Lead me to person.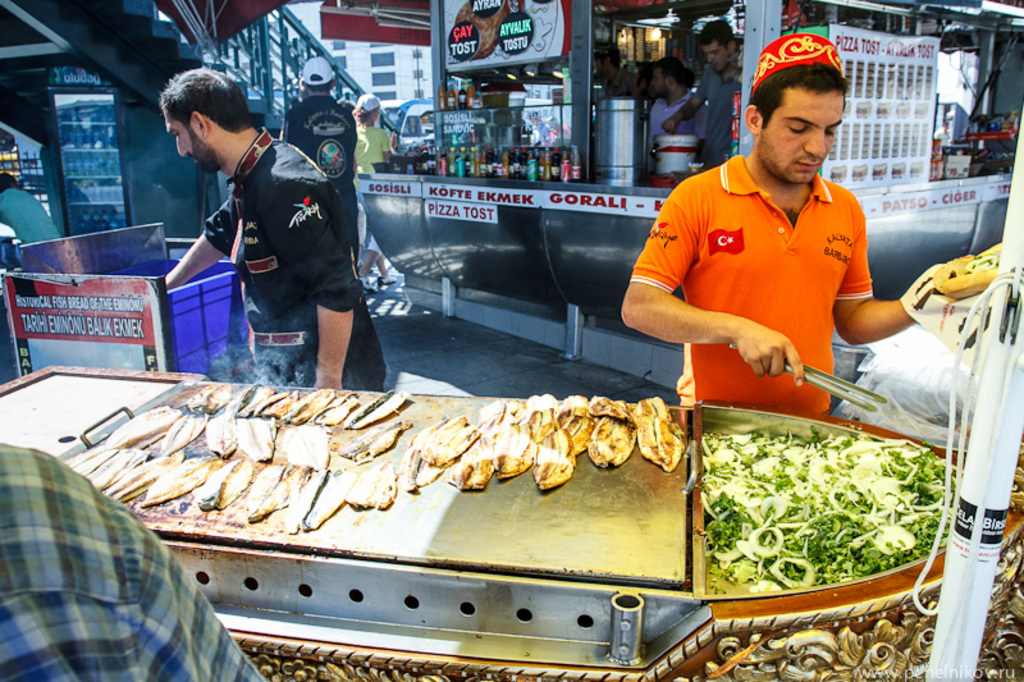
Lead to {"left": 284, "top": 50, "right": 356, "bottom": 262}.
